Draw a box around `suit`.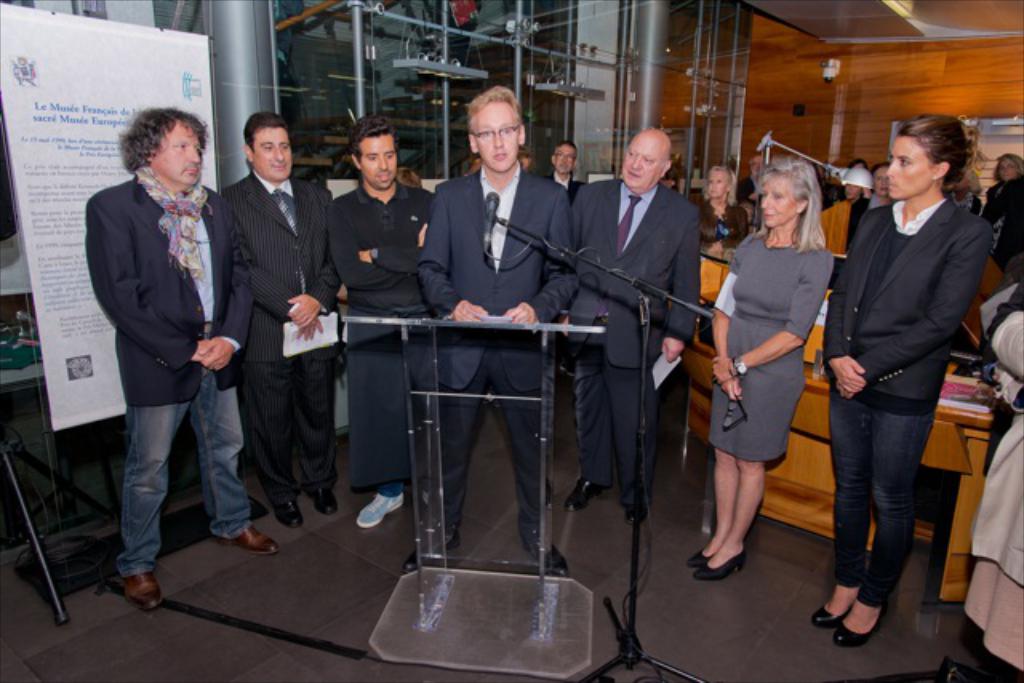
214, 118, 326, 526.
